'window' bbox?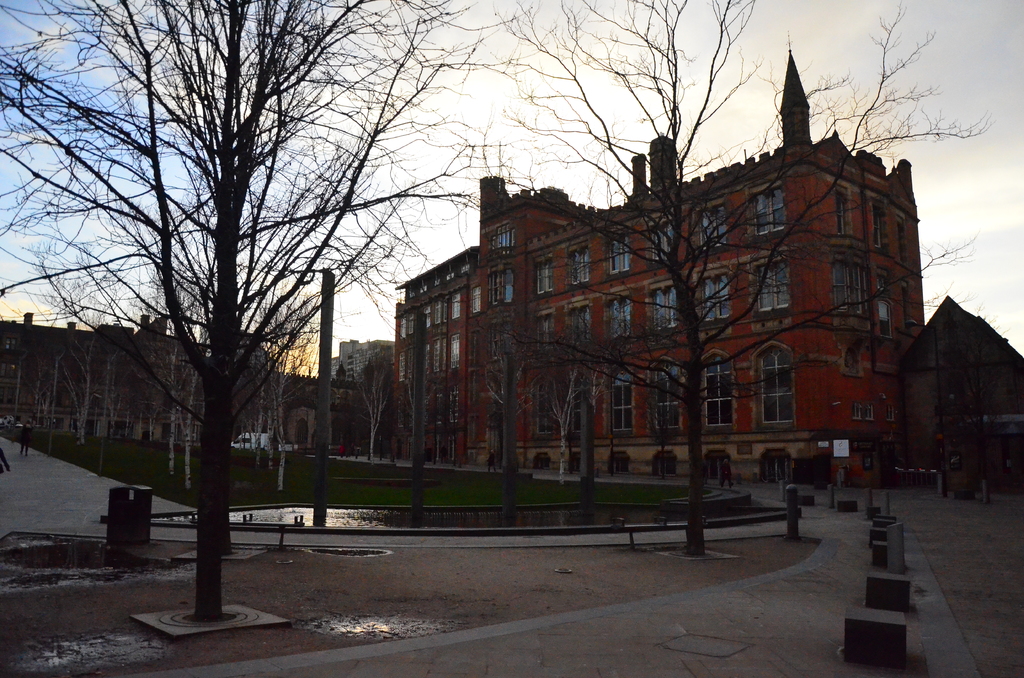
box(748, 179, 789, 241)
